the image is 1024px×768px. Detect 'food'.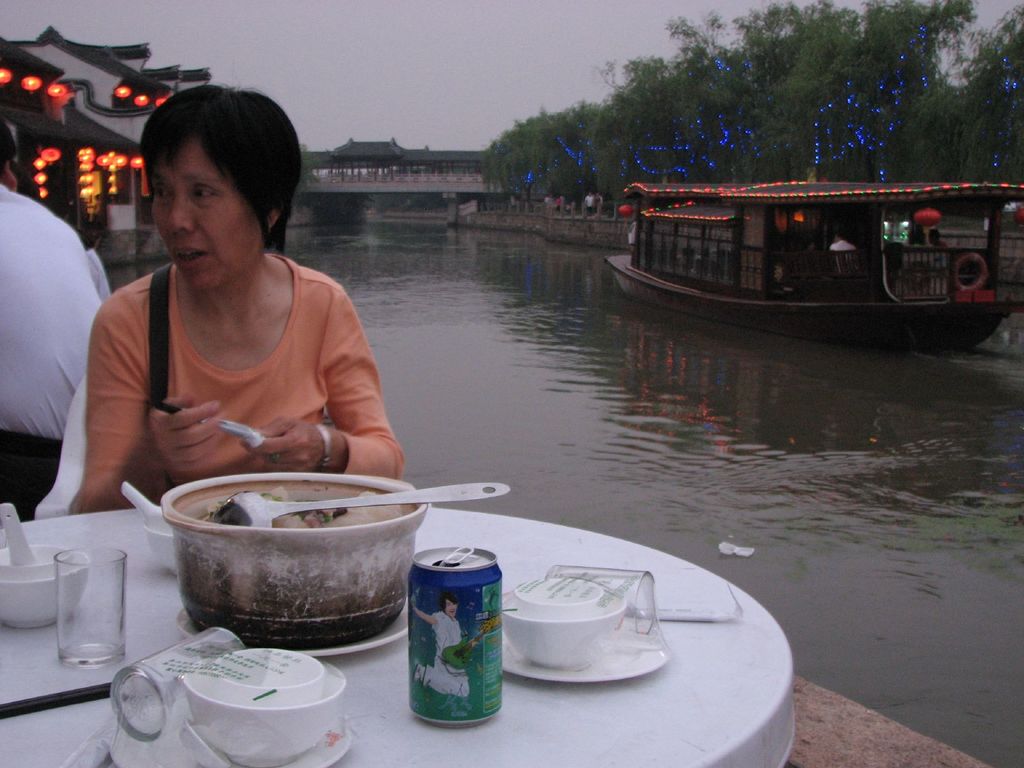
Detection: l=163, t=488, r=423, b=630.
